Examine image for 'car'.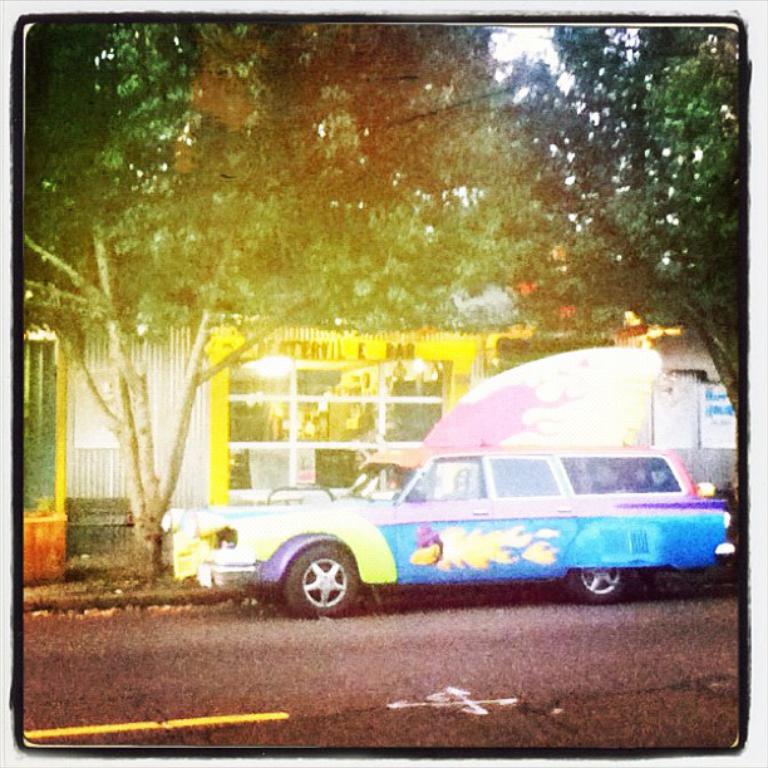
Examination result: locate(161, 444, 737, 621).
